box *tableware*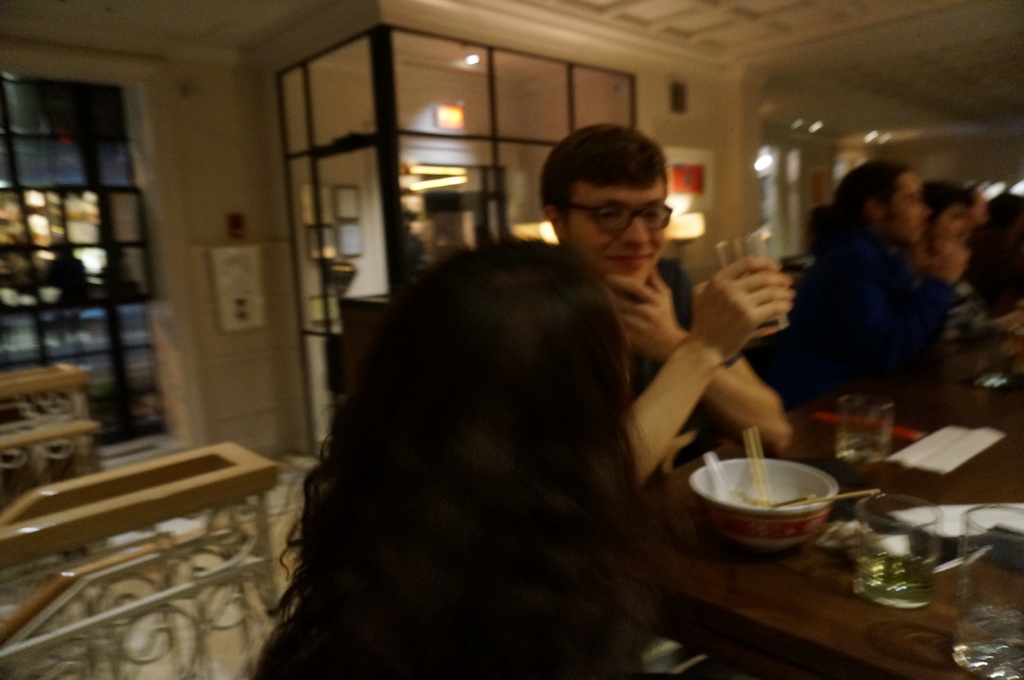
l=837, t=392, r=892, b=471
